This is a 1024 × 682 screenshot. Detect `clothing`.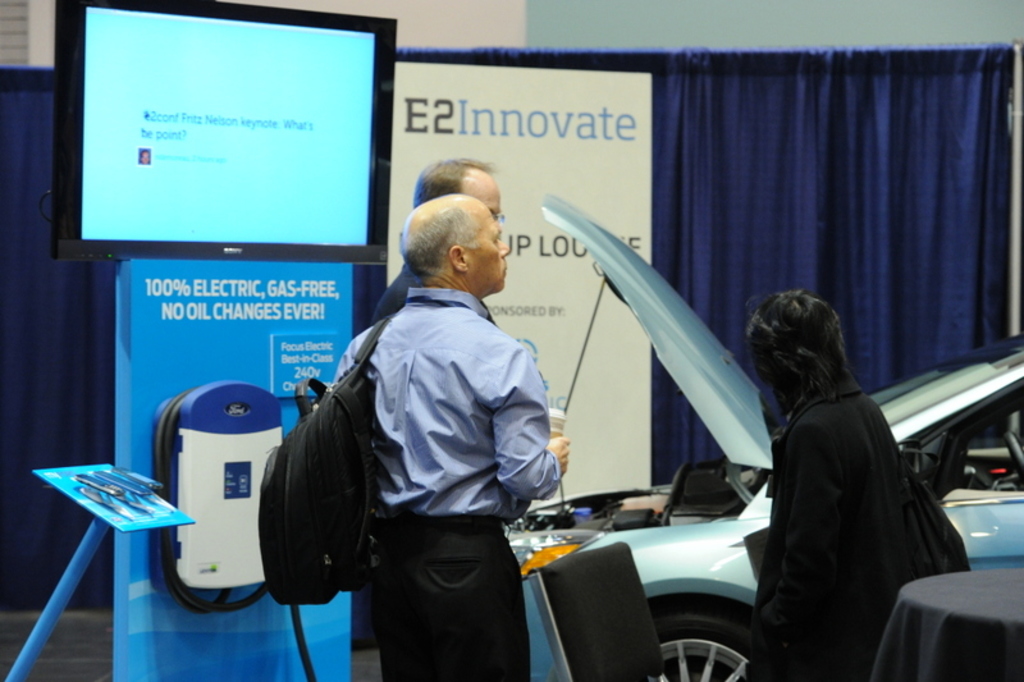
(369, 264, 503, 331).
